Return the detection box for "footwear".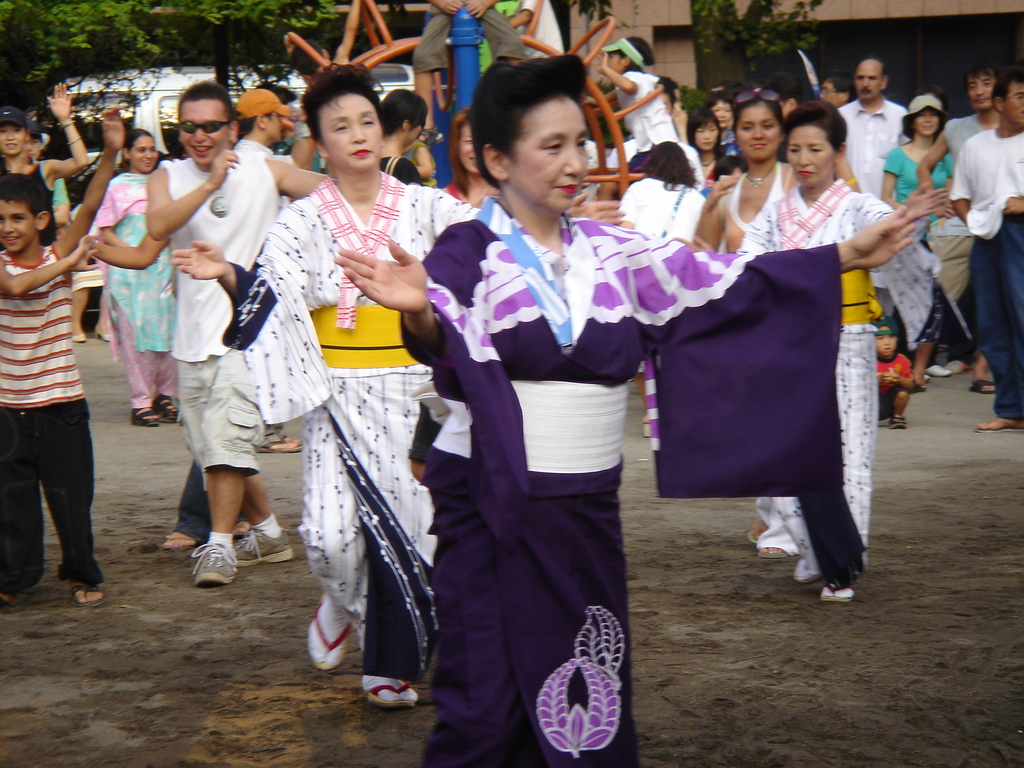
x1=154 y1=392 x2=179 y2=423.
